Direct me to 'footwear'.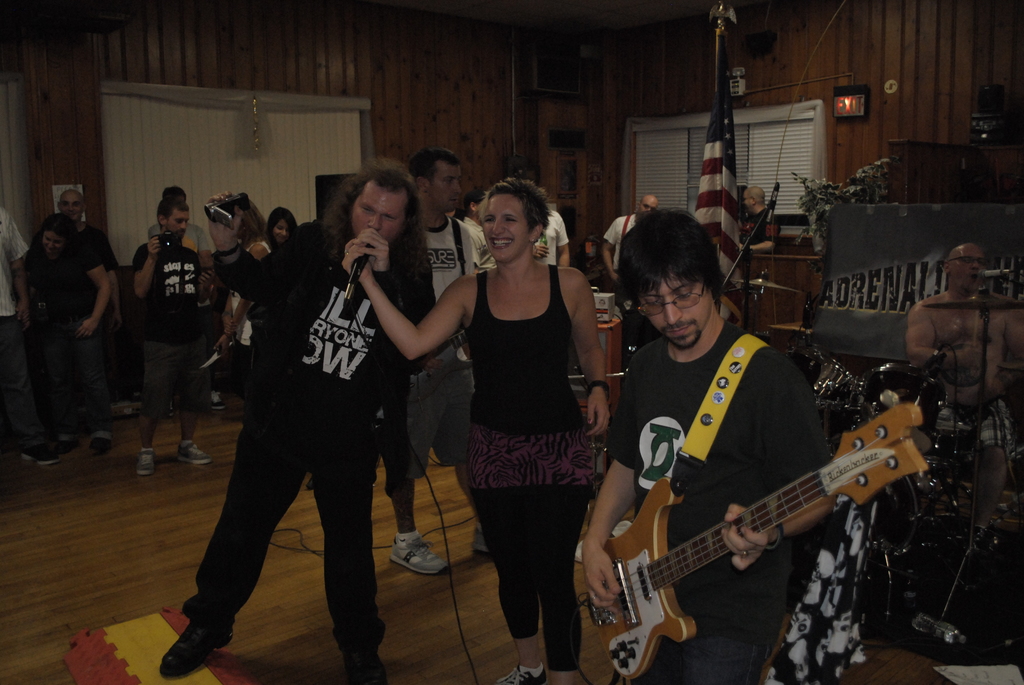
Direction: 385,535,449,576.
